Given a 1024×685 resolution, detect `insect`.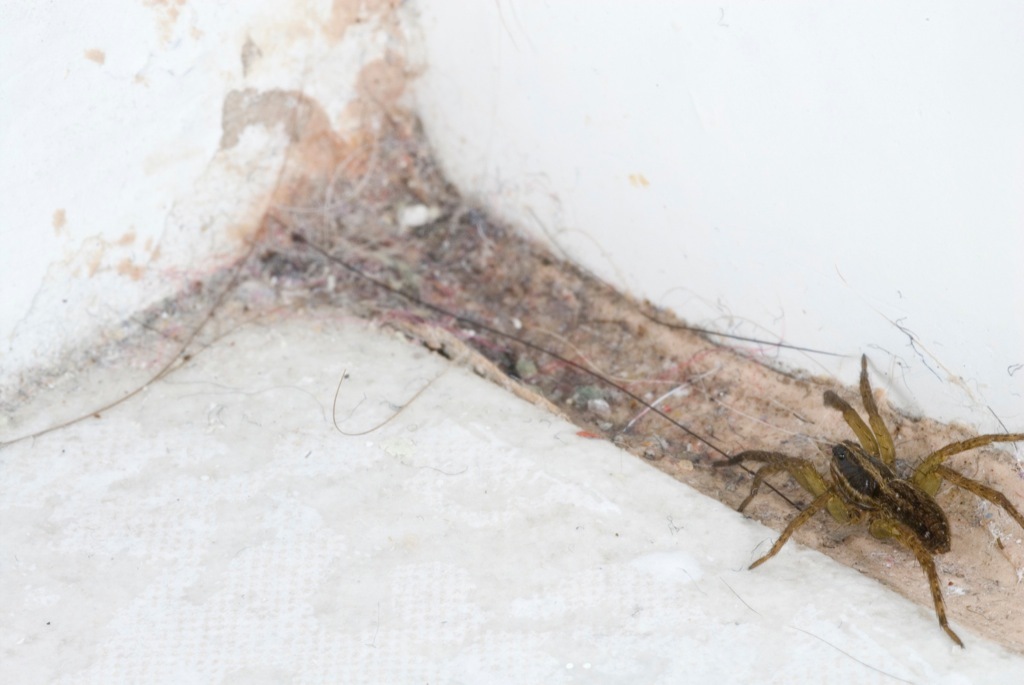
left=710, top=352, right=1023, bottom=647.
